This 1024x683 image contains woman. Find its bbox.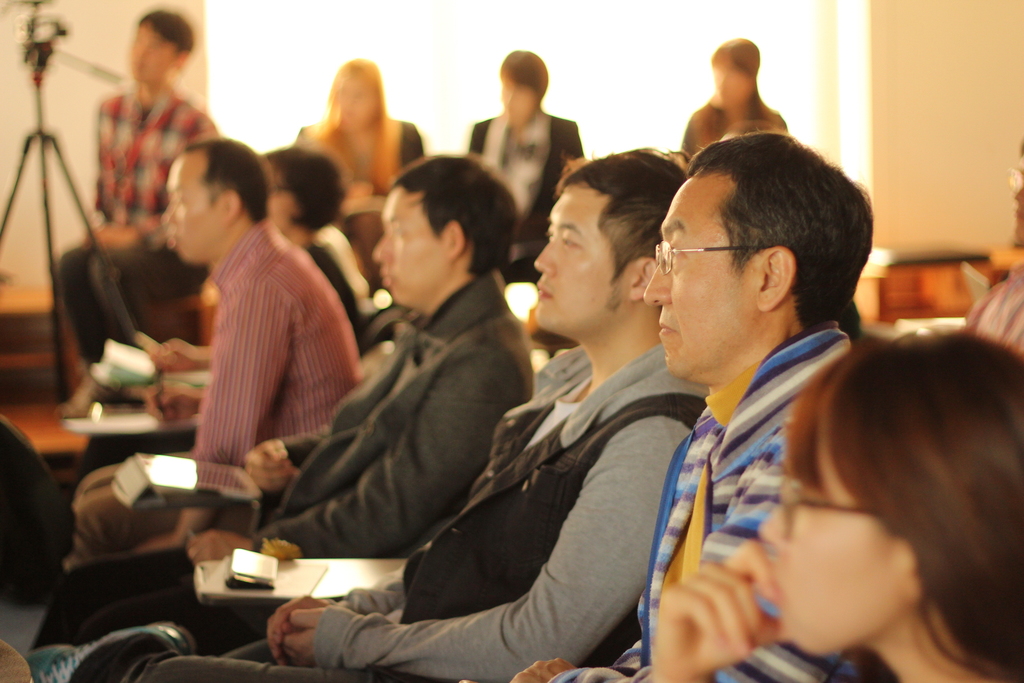
x1=648 y1=329 x2=1023 y2=680.
